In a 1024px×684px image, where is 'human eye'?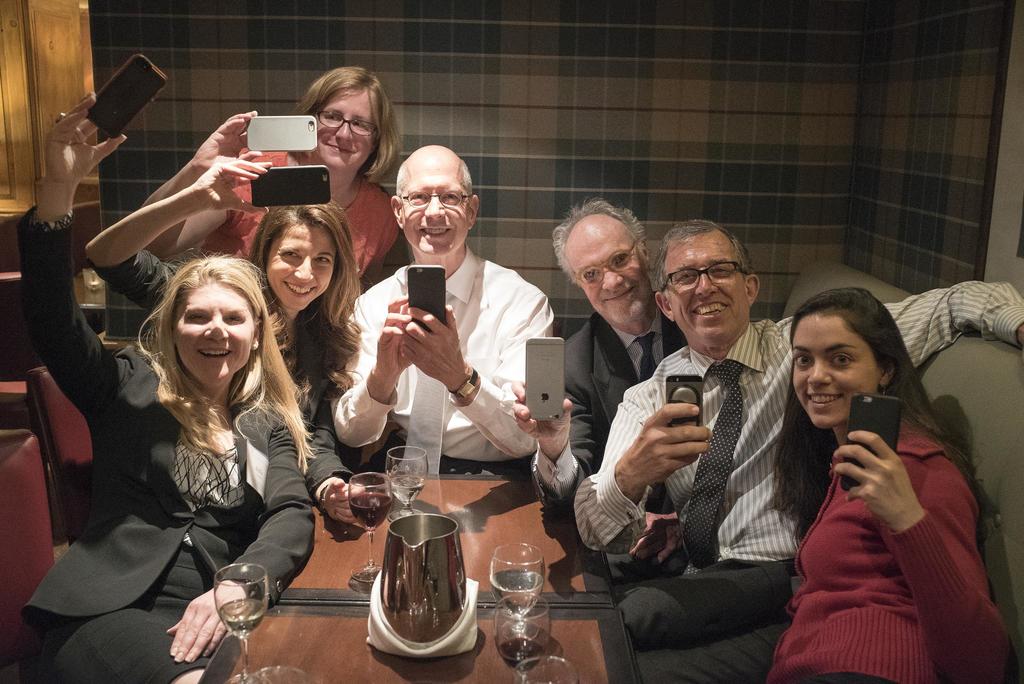
708, 266, 728, 277.
